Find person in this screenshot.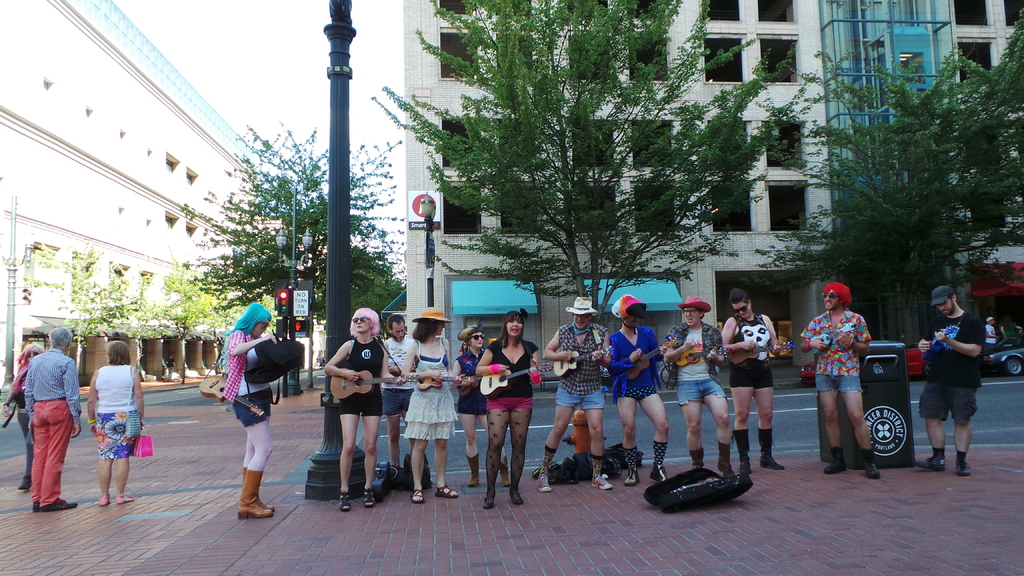
The bounding box for person is (x1=324, y1=307, x2=407, y2=515).
